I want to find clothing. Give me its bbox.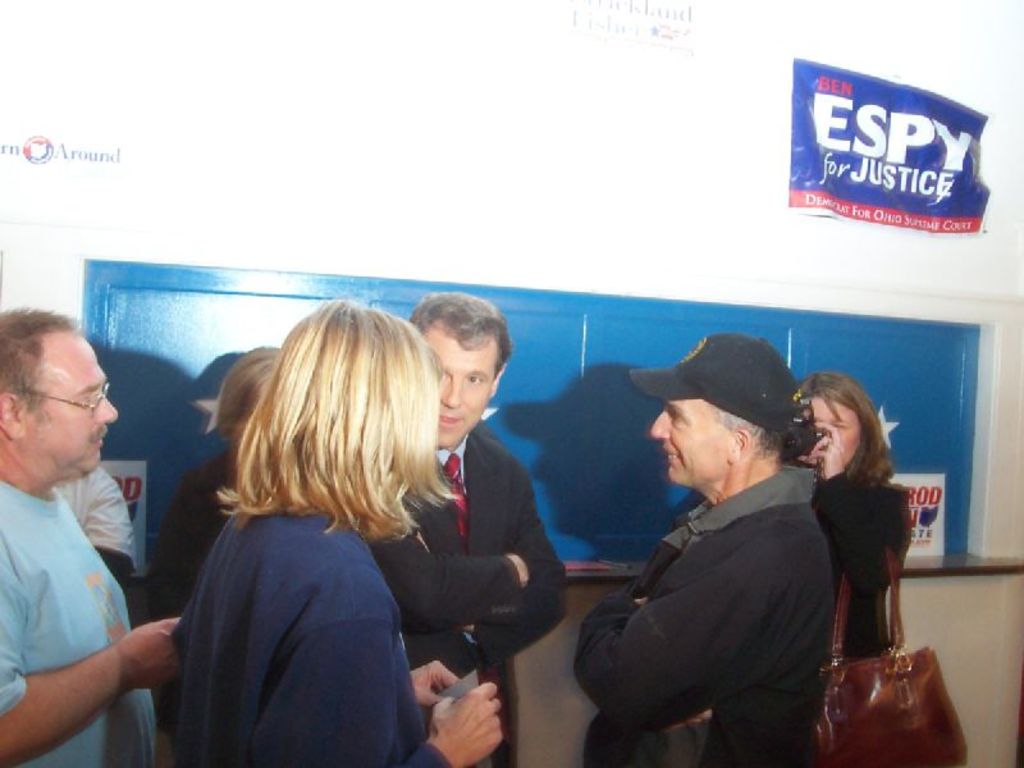
bbox(588, 430, 852, 756).
